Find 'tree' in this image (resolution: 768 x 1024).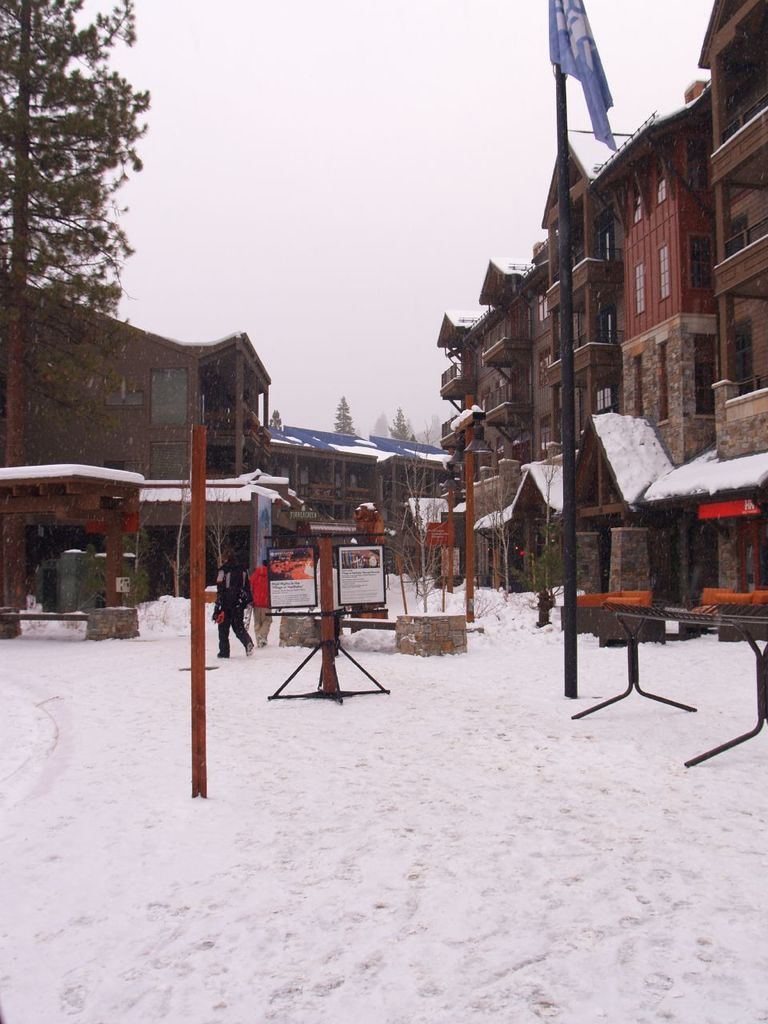
l=324, t=391, r=357, b=438.
